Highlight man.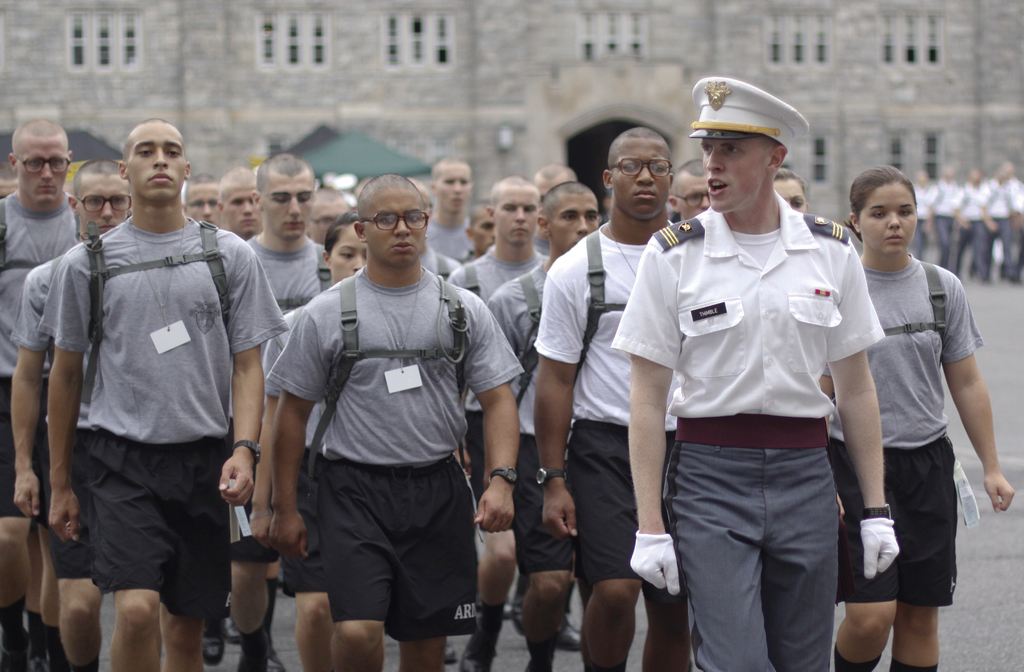
Highlighted region: BBox(452, 172, 547, 316).
